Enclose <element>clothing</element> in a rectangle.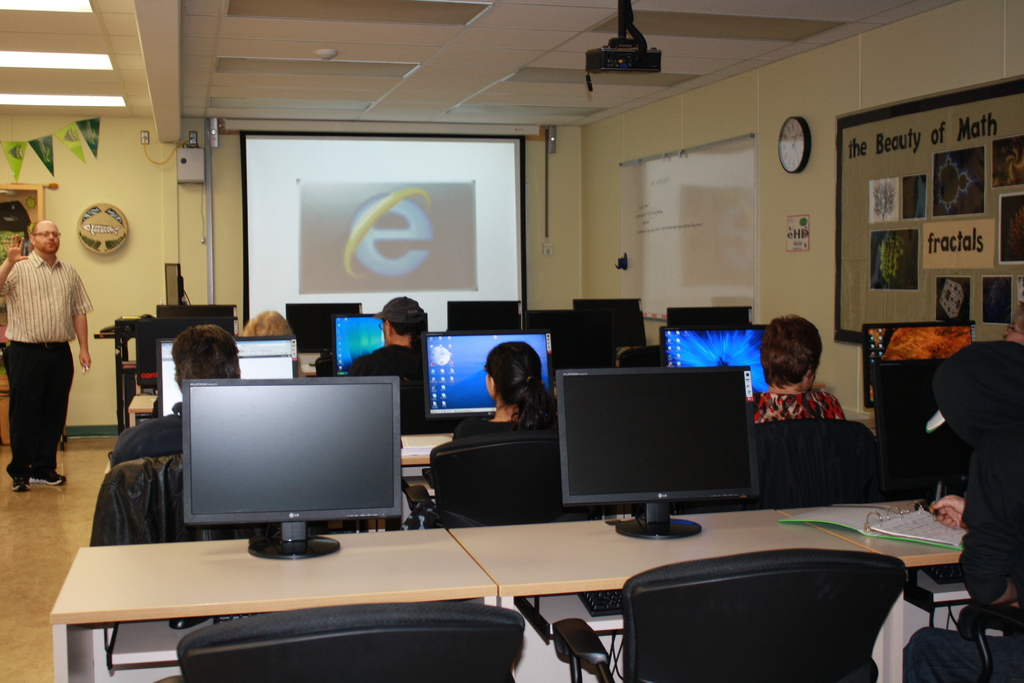
5/230/84/468.
